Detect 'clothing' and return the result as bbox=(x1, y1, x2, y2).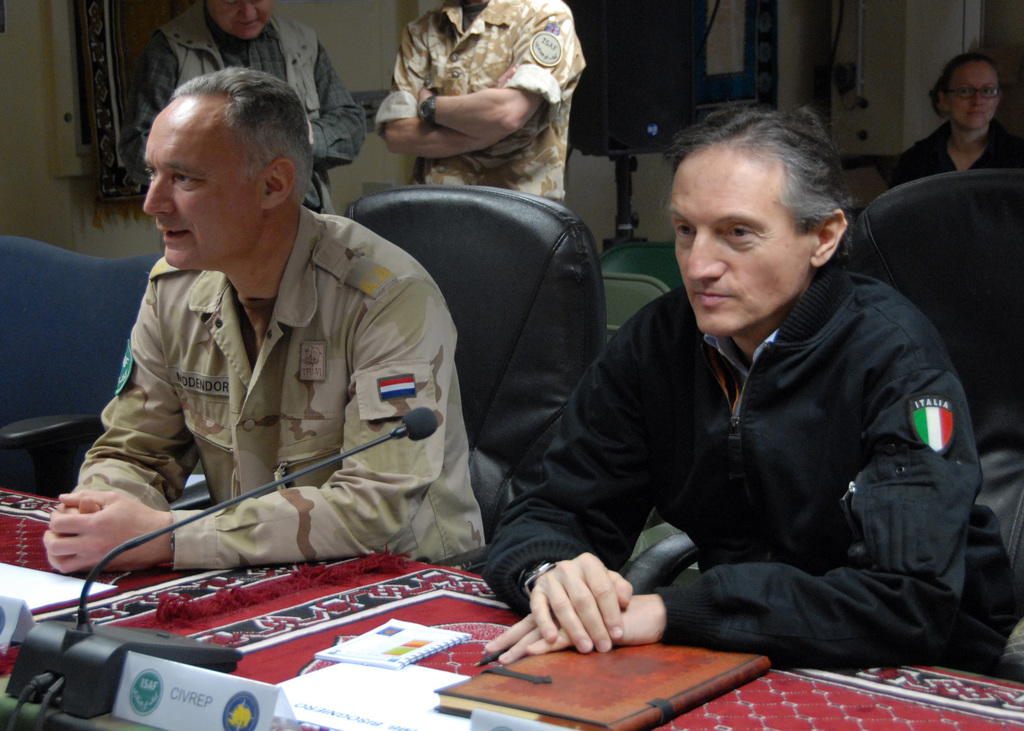
bbox=(50, 194, 525, 595).
